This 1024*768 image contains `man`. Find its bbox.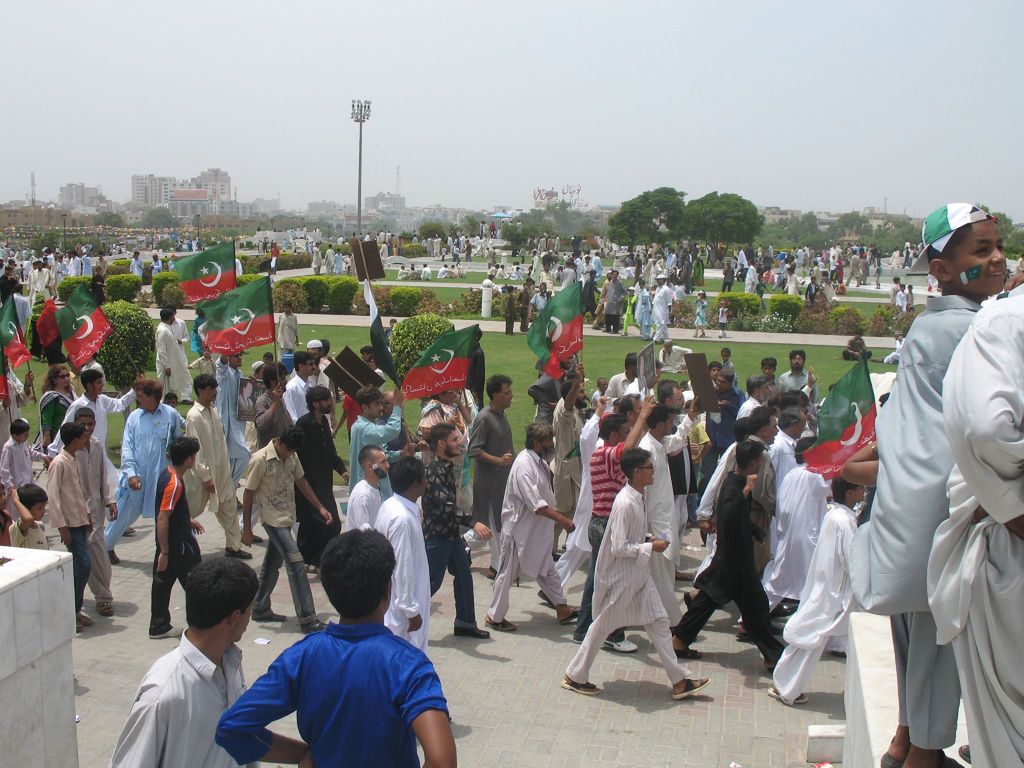
crop(293, 386, 349, 574).
